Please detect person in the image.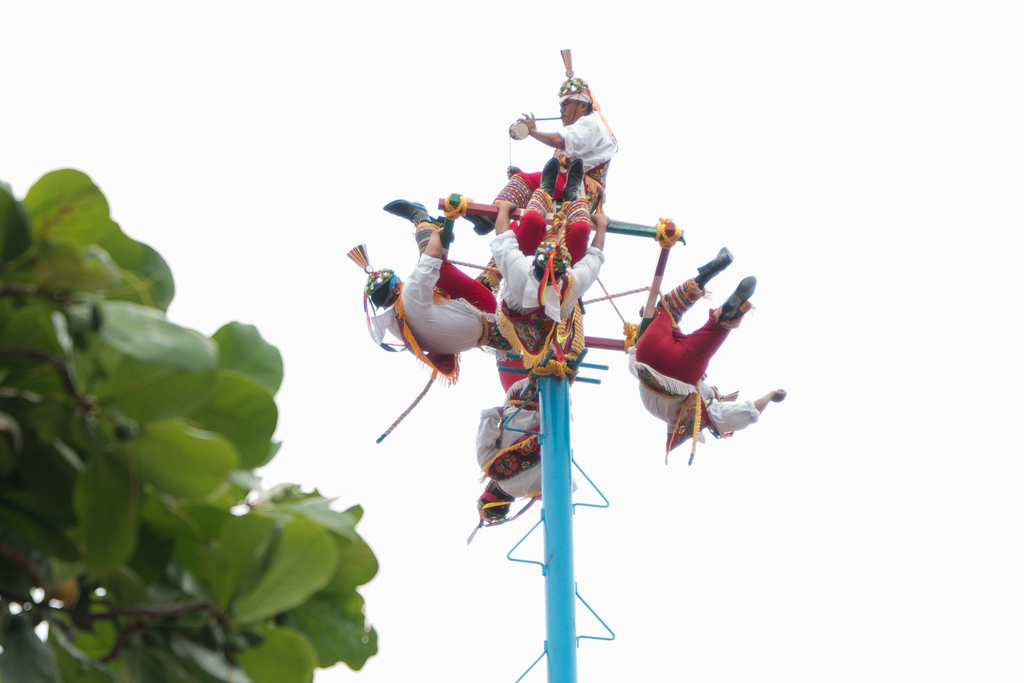
x1=632, y1=211, x2=774, y2=496.
